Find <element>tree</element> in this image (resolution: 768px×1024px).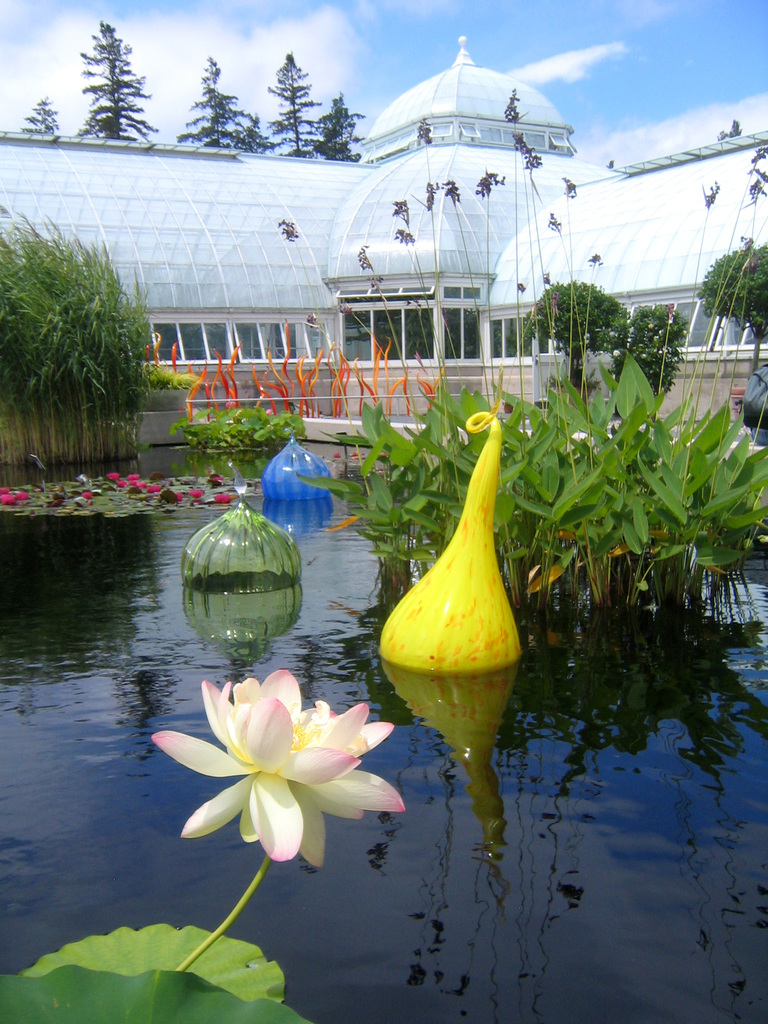
<bbox>696, 233, 767, 378</bbox>.
